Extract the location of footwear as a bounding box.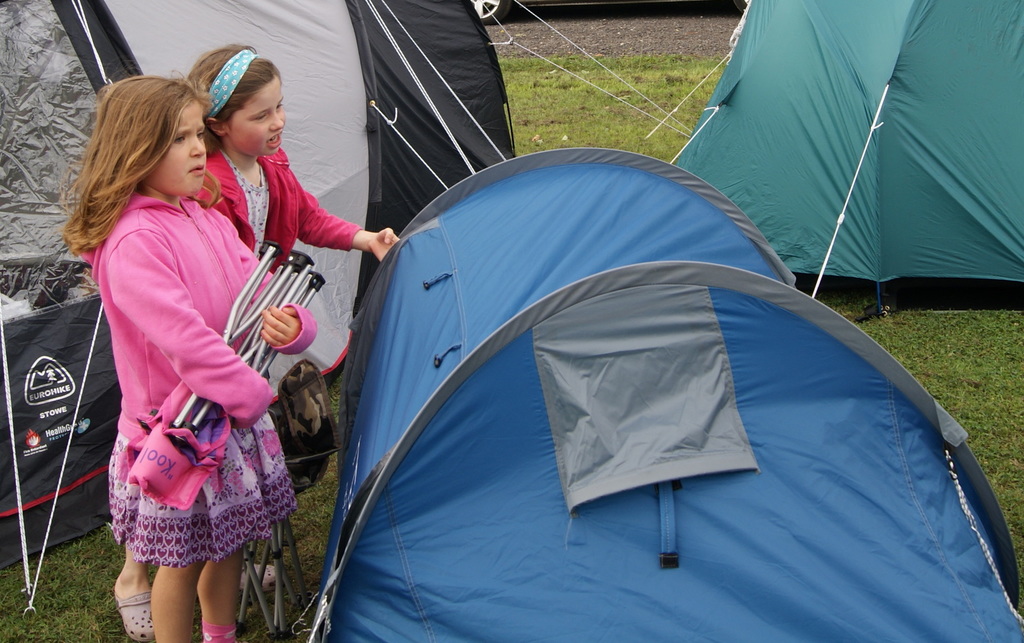
[111, 587, 155, 637].
